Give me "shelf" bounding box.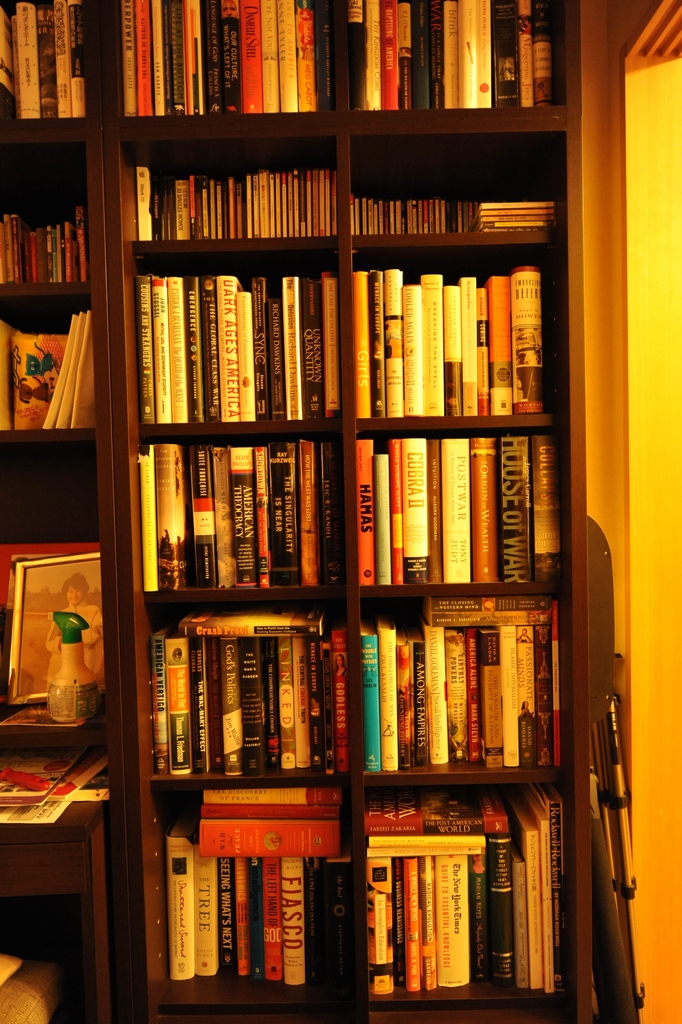
box=[130, 400, 345, 615].
